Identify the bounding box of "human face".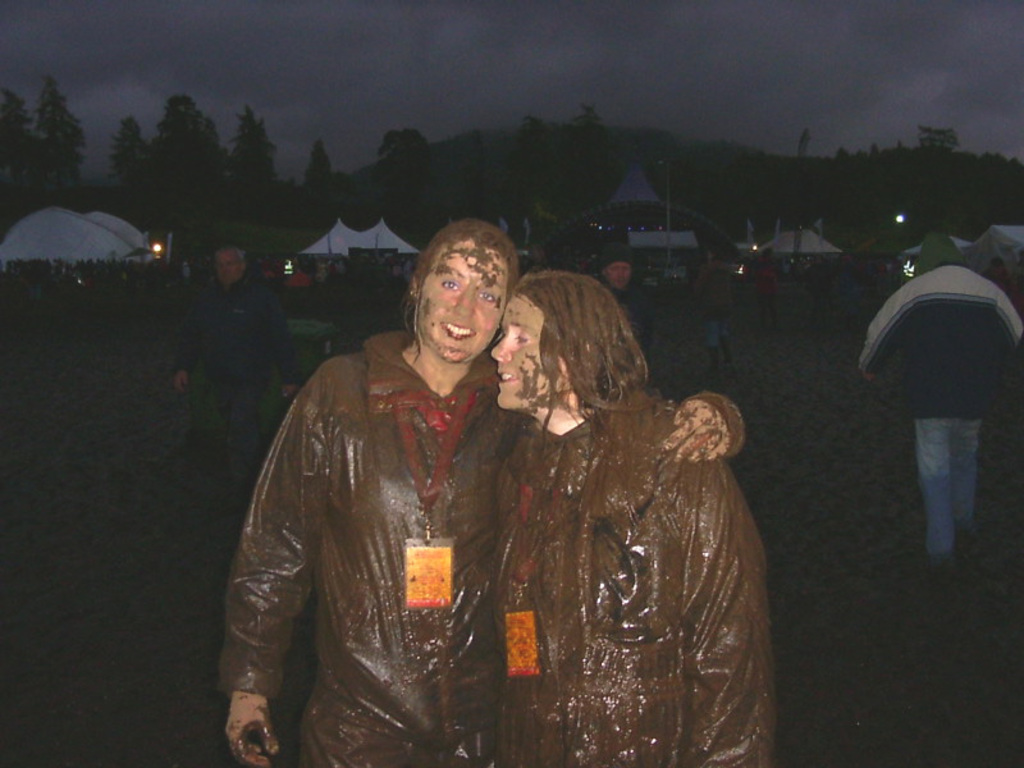
pyautogui.locateOnScreen(412, 236, 502, 366).
